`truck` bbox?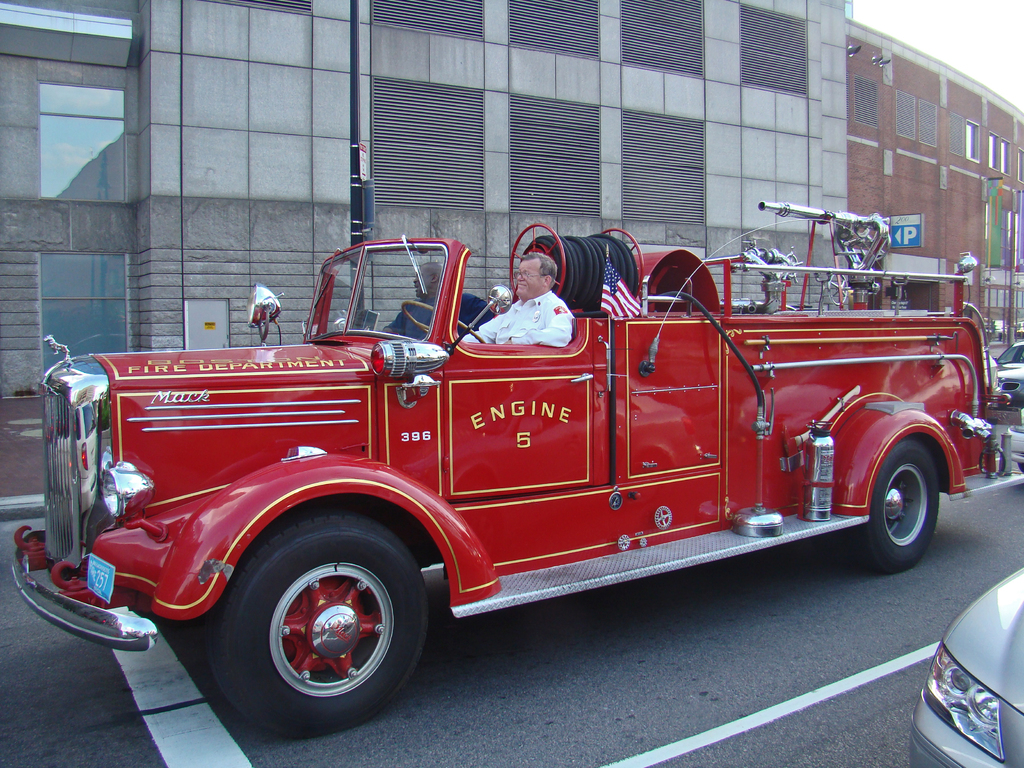
box(60, 227, 978, 738)
